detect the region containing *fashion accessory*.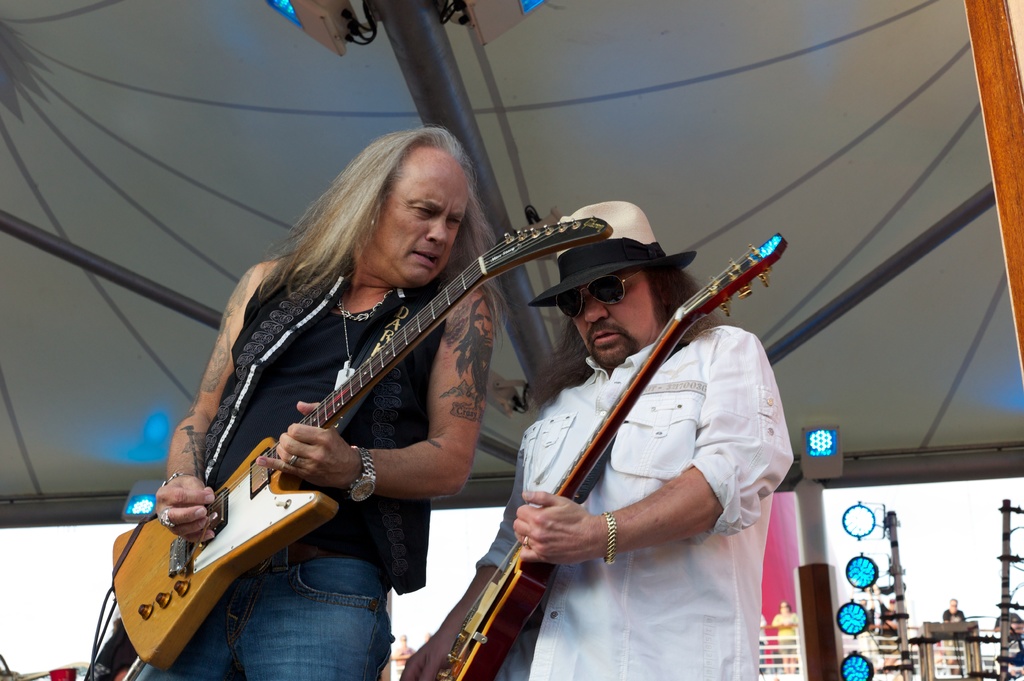
pyautogui.locateOnScreen(522, 538, 529, 550).
